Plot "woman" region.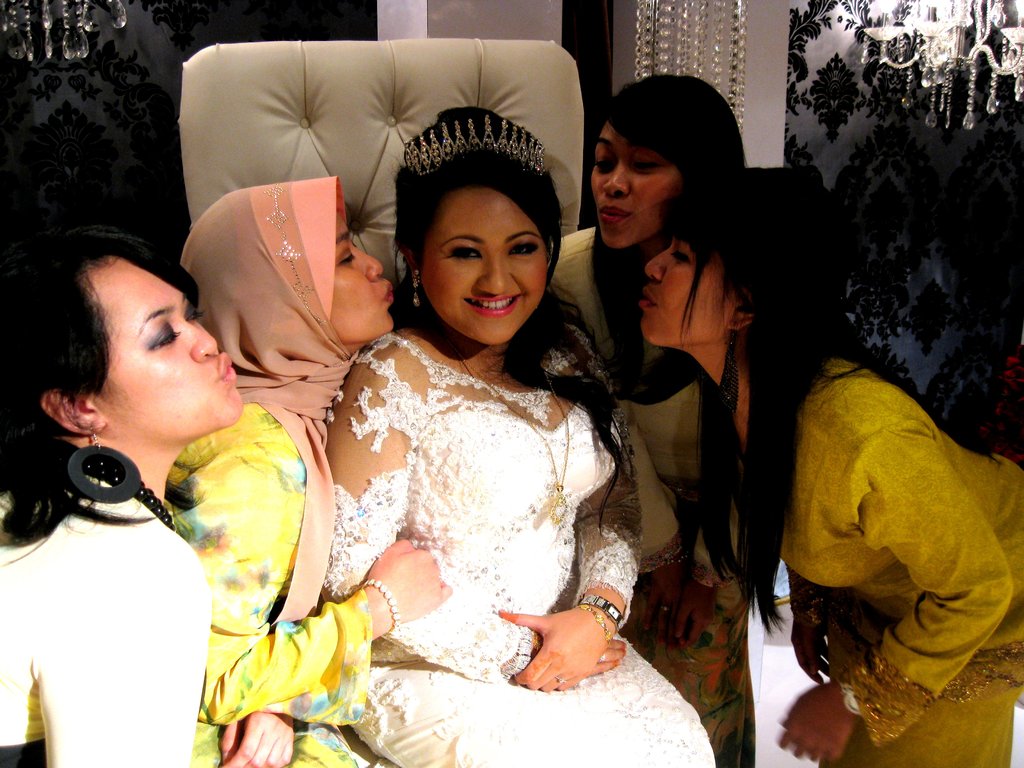
Plotted at [632,165,1023,767].
